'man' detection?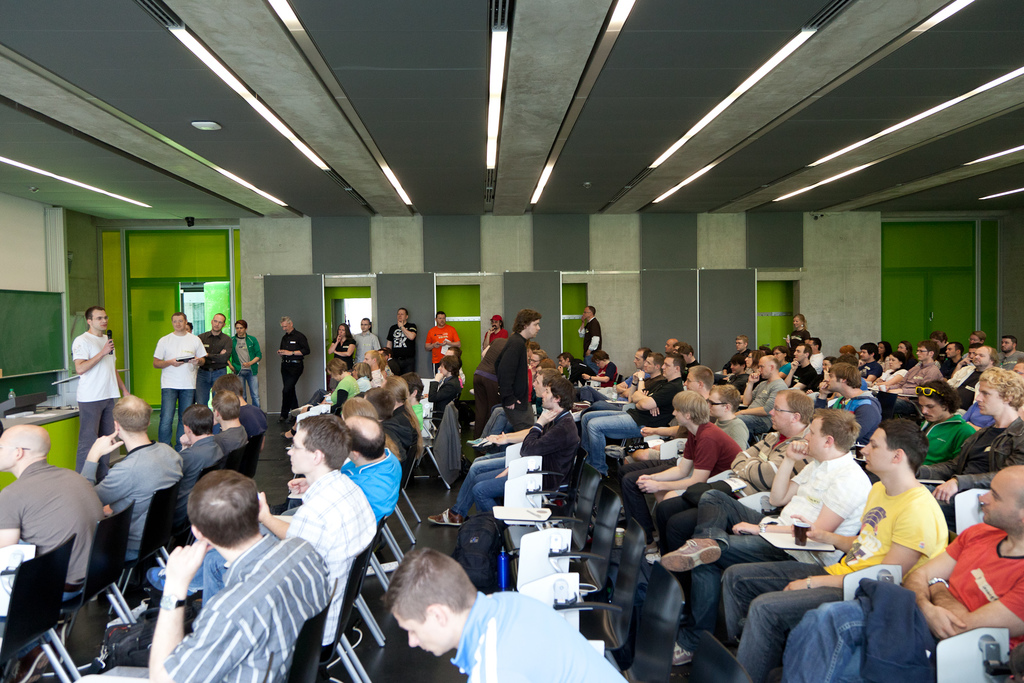
left=360, top=350, right=388, bottom=390
